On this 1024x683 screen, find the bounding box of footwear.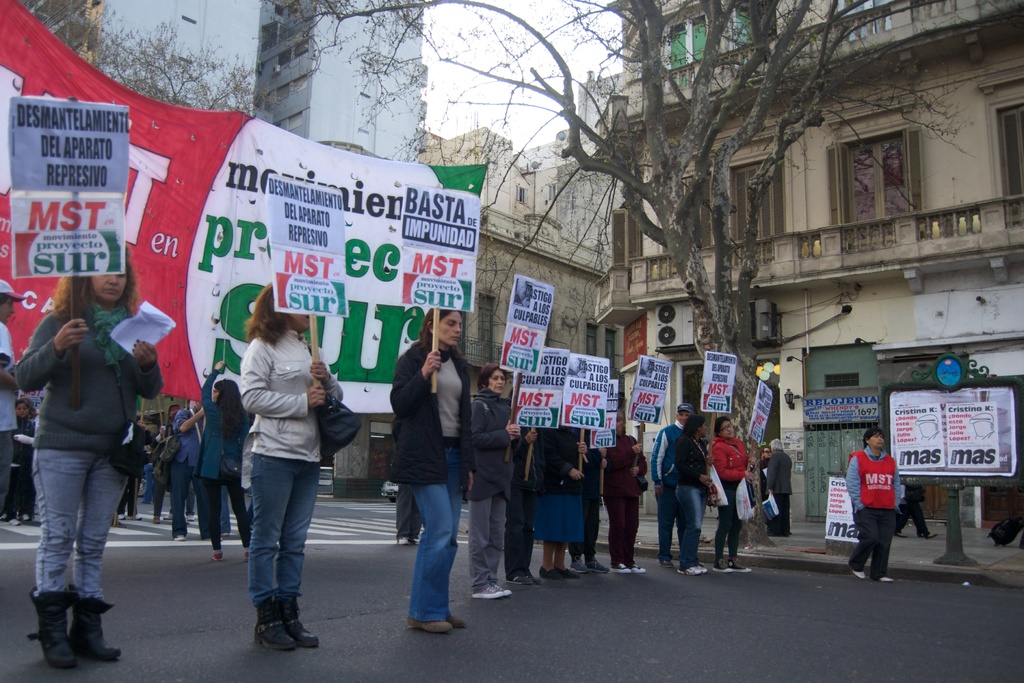
Bounding box: bbox=(873, 573, 895, 581).
